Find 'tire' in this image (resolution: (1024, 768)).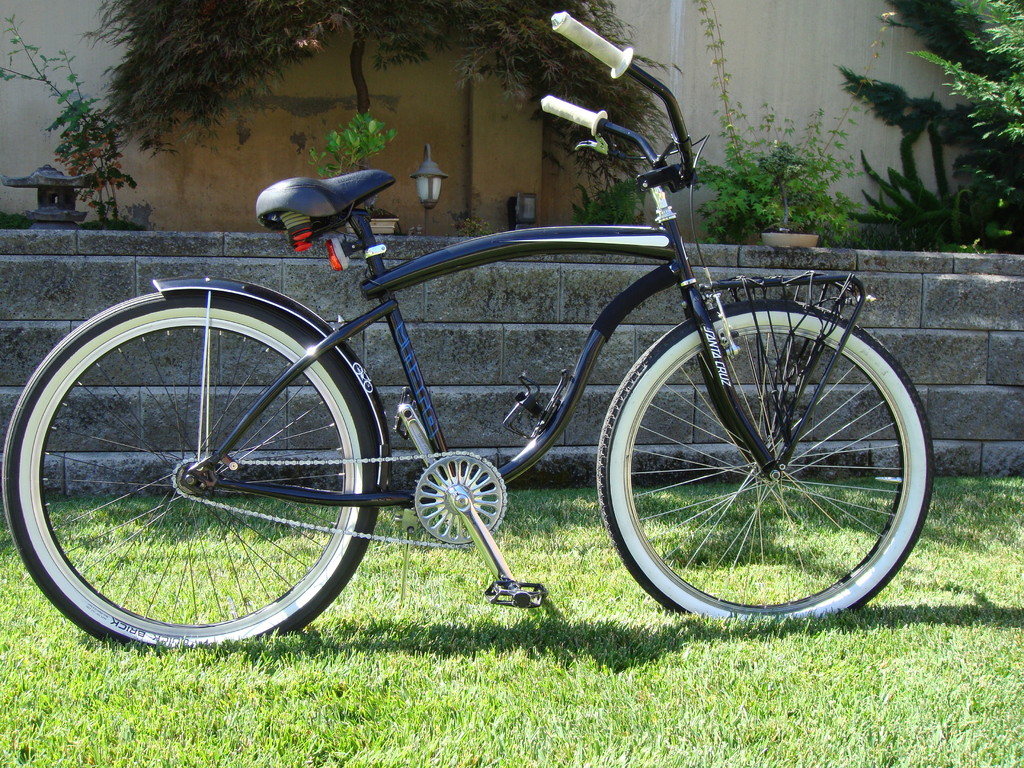
Rect(598, 299, 932, 614).
